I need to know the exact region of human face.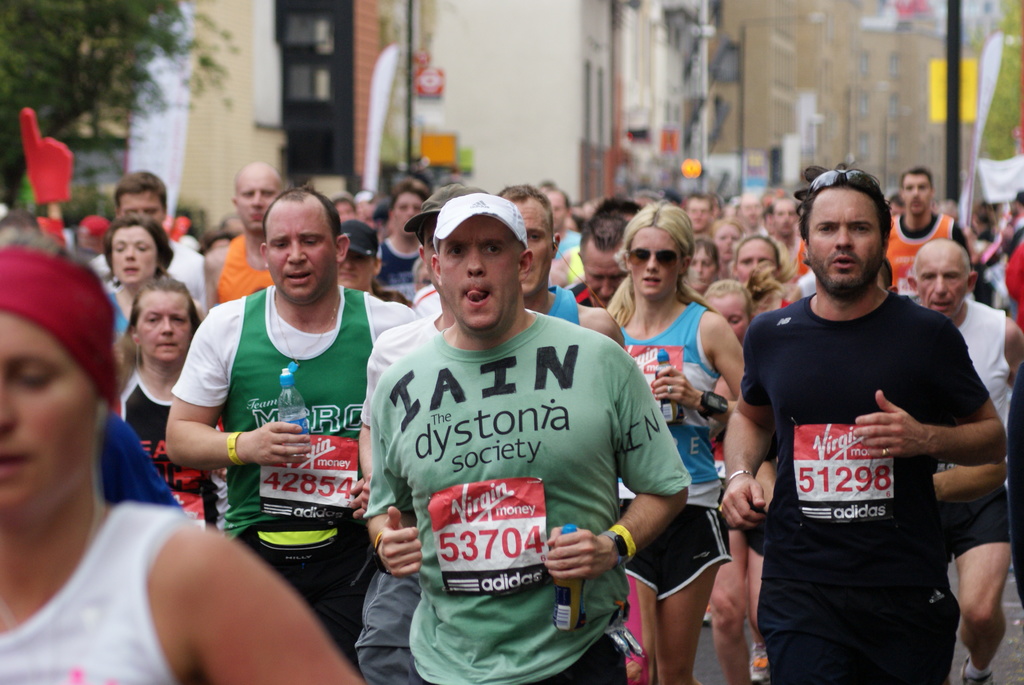
Region: rect(583, 254, 628, 306).
